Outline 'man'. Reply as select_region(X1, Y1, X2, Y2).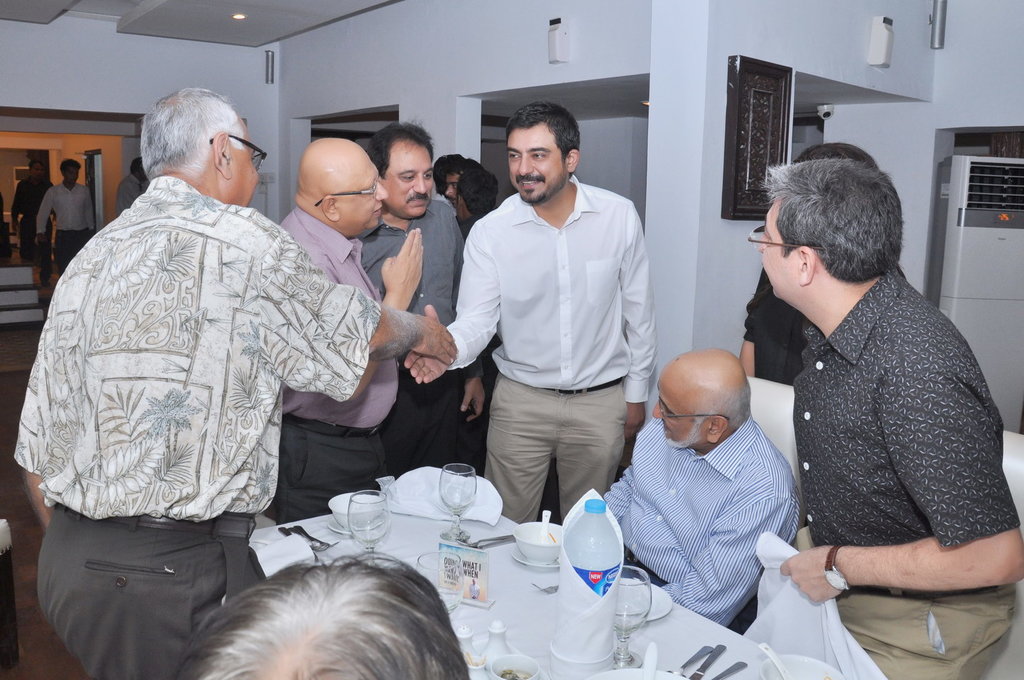
select_region(277, 133, 429, 525).
